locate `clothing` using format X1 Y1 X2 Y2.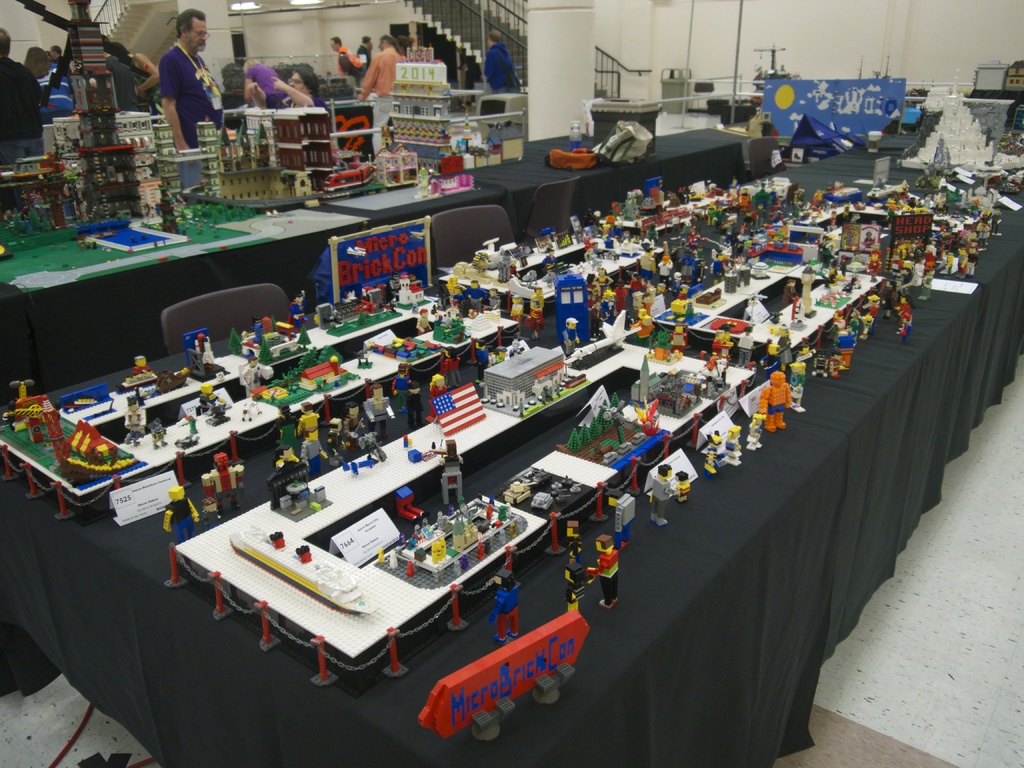
428 387 447 420.
